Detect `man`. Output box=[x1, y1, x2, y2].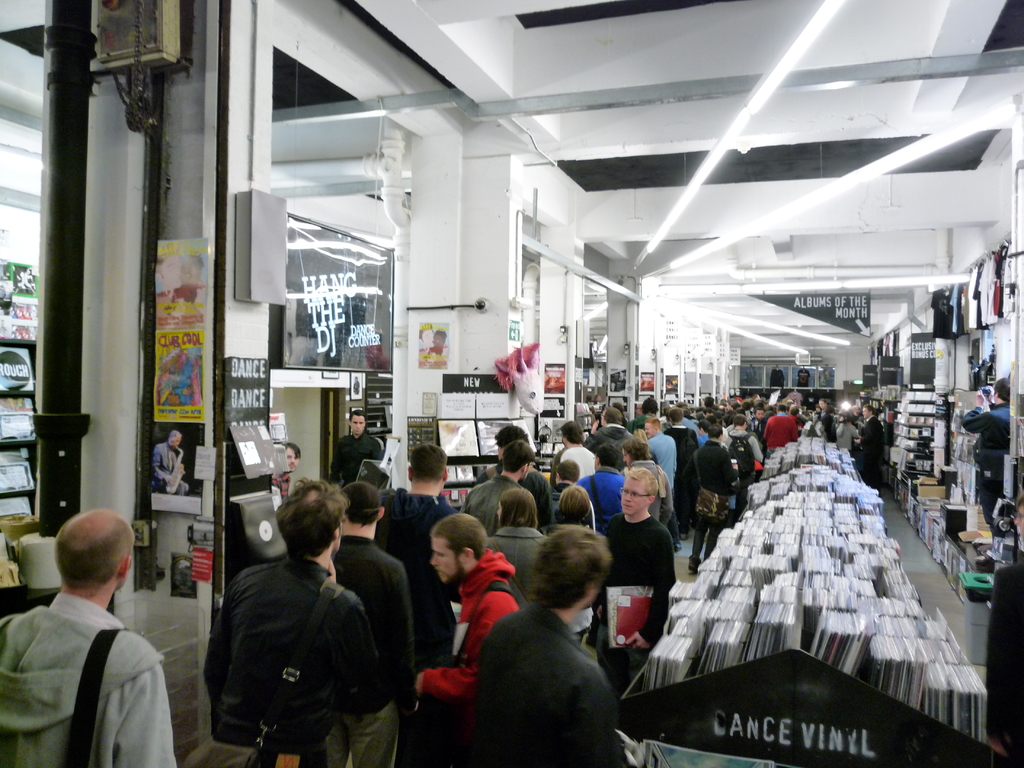
box=[402, 511, 532, 767].
